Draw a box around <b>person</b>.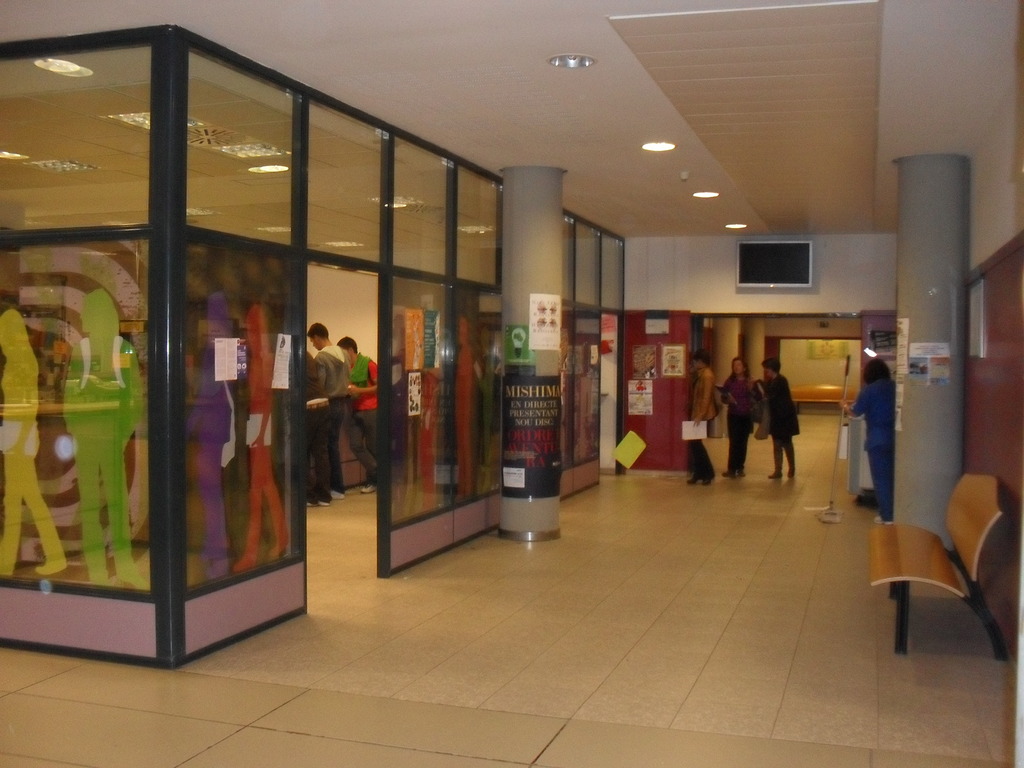
rect(0, 305, 67, 577).
